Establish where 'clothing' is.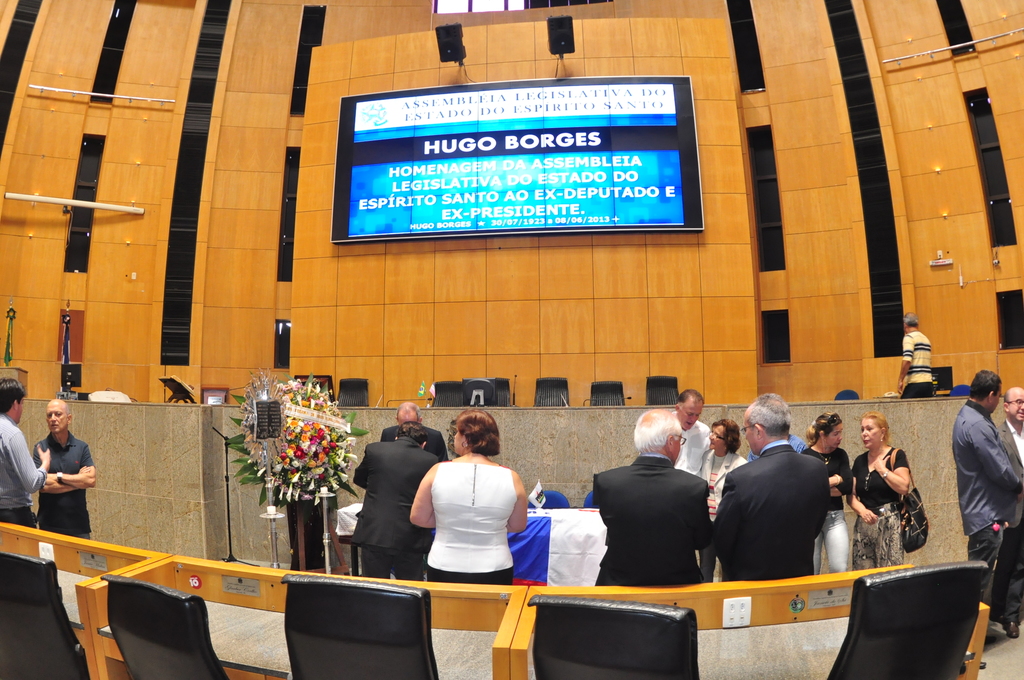
Established at <bbox>589, 454, 716, 585</bbox>.
